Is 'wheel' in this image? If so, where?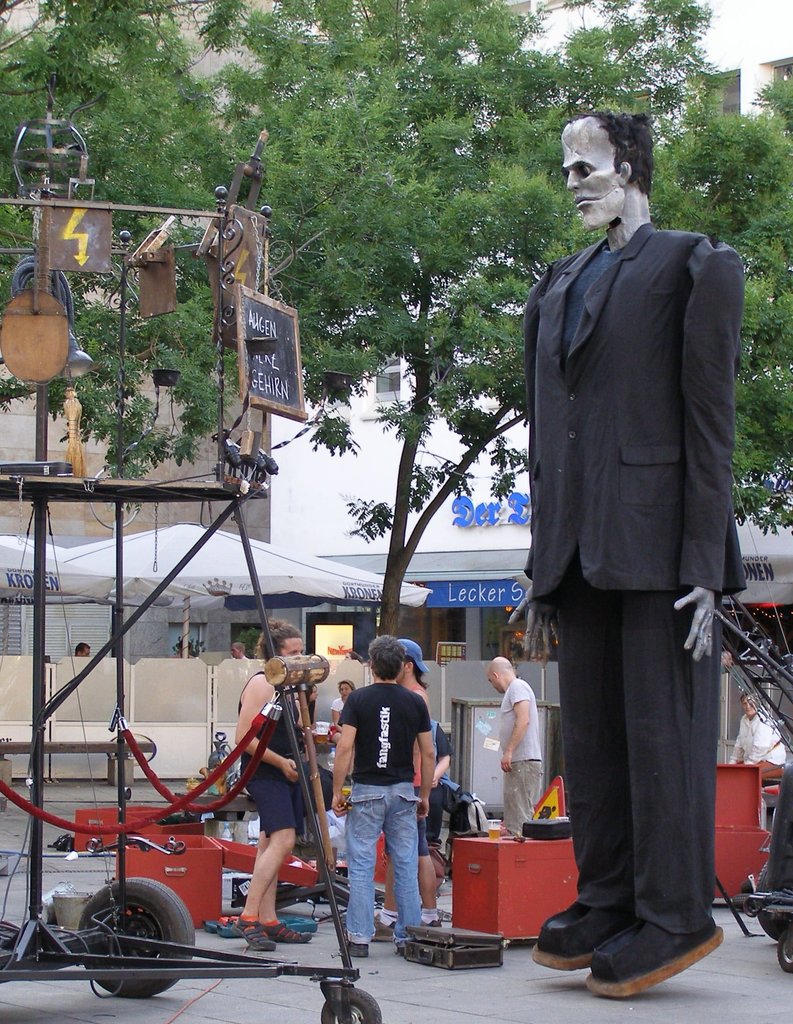
Yes, at l=776, t=924, r=792, b=974.
